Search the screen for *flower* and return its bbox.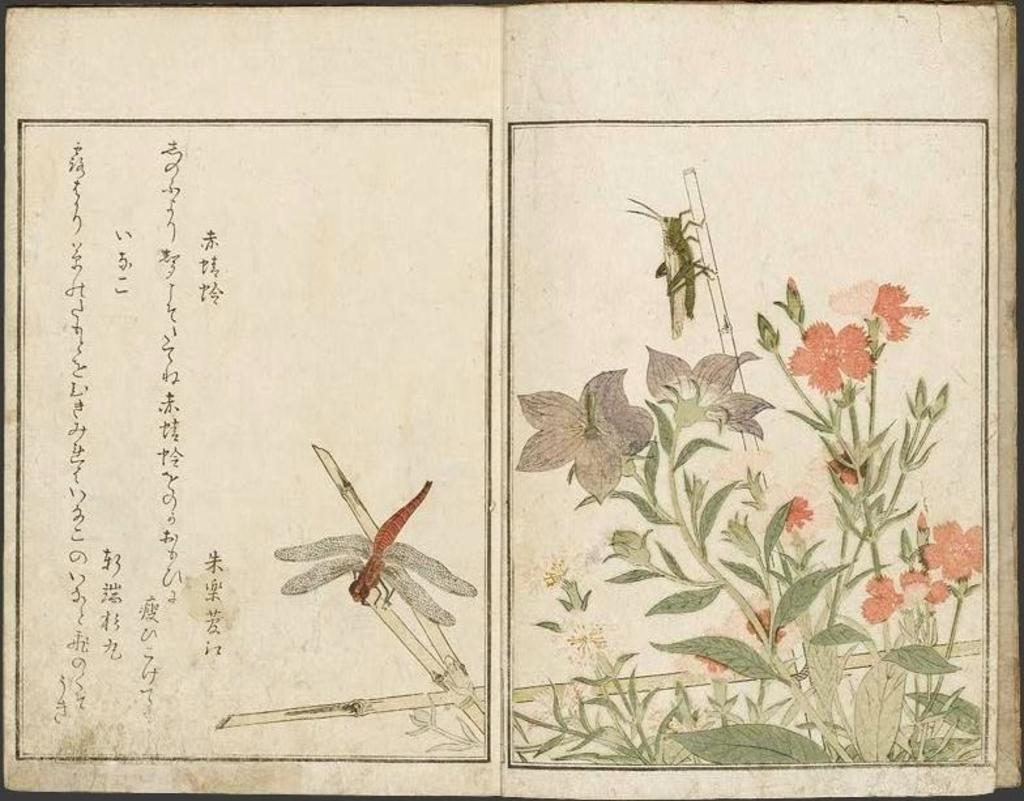
Found: (x1=549, y1=613, x2=611, y2=668).
